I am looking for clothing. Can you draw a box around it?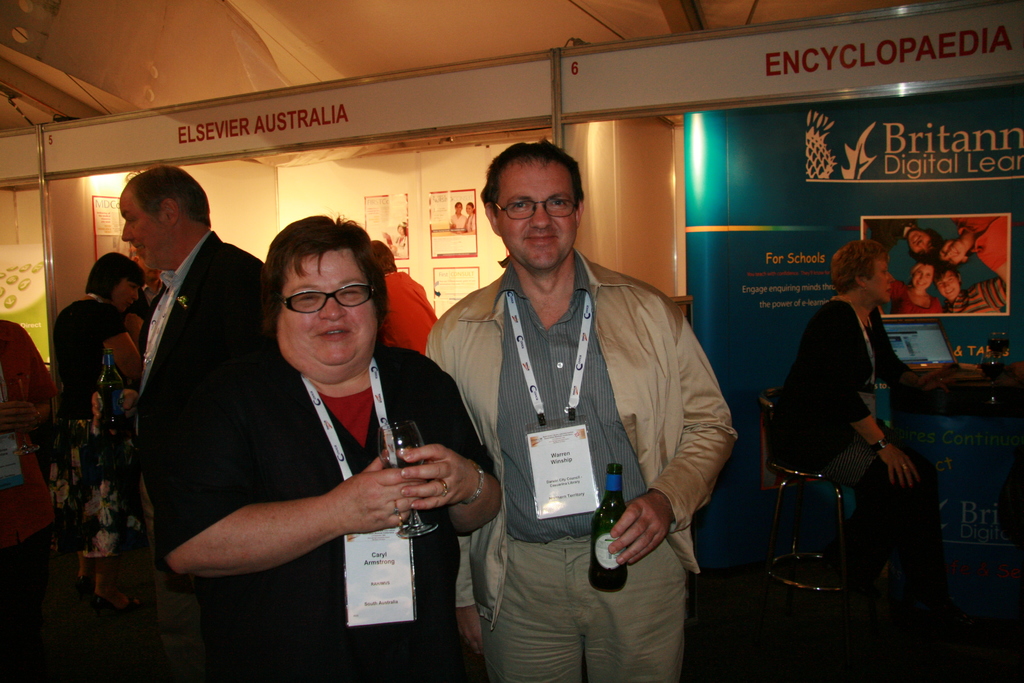
Sure, the bounding box is 765 308 926 559.
